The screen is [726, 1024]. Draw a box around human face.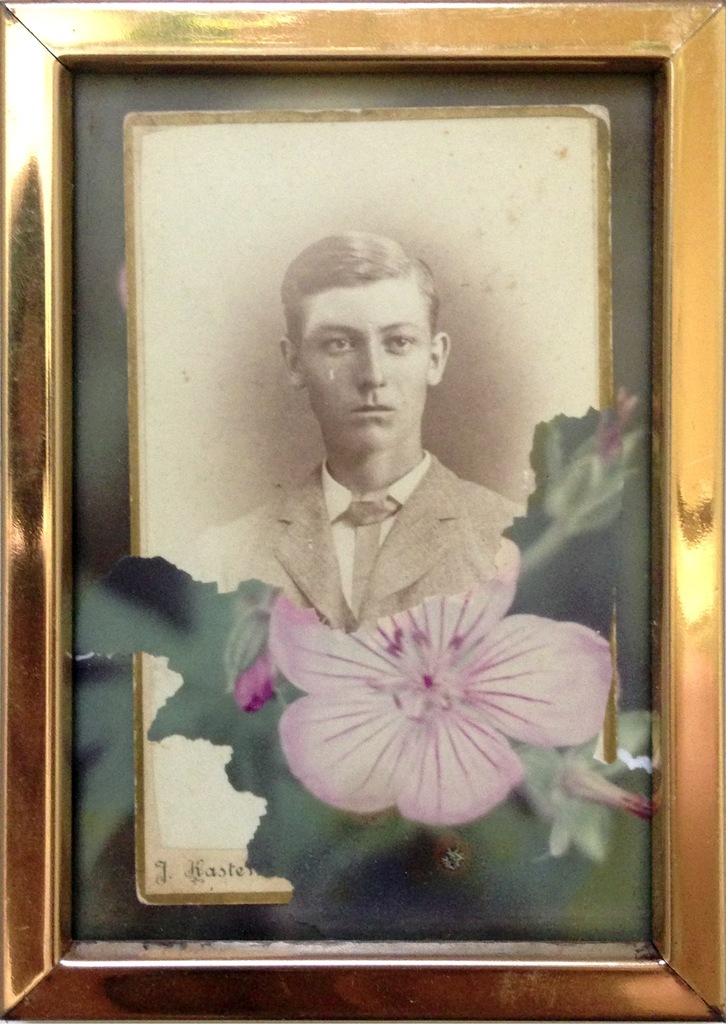
Rect(299, 288, 432, 452).
